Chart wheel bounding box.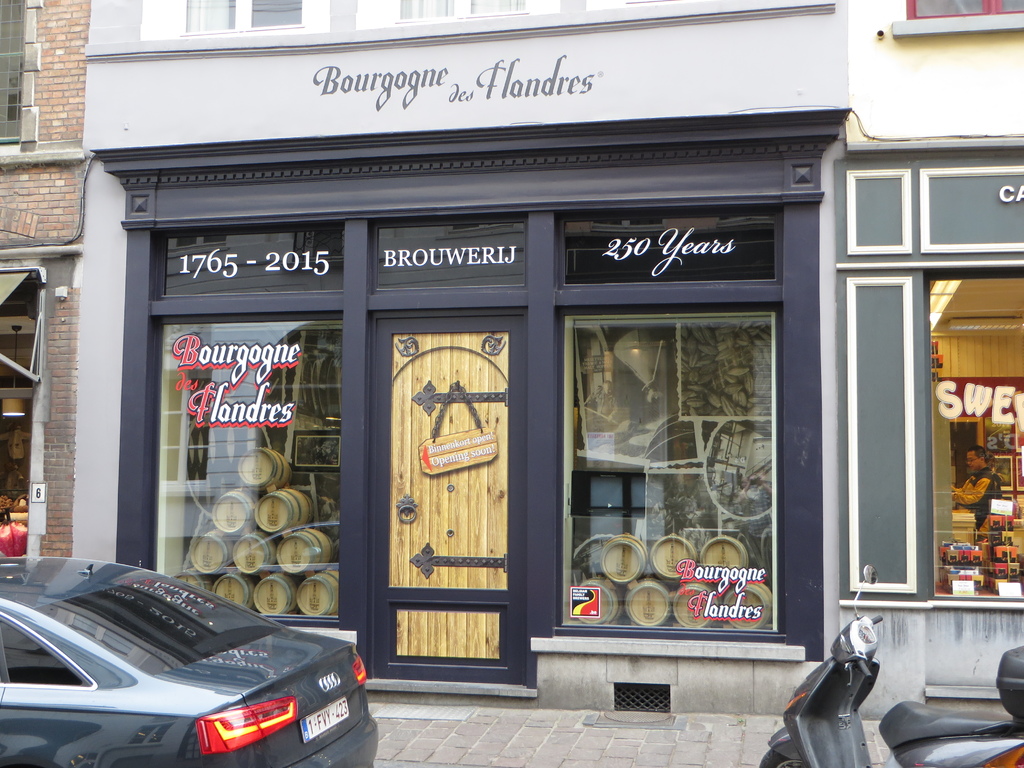
Charted: left=764, top=746, right=794, bottom=763.
